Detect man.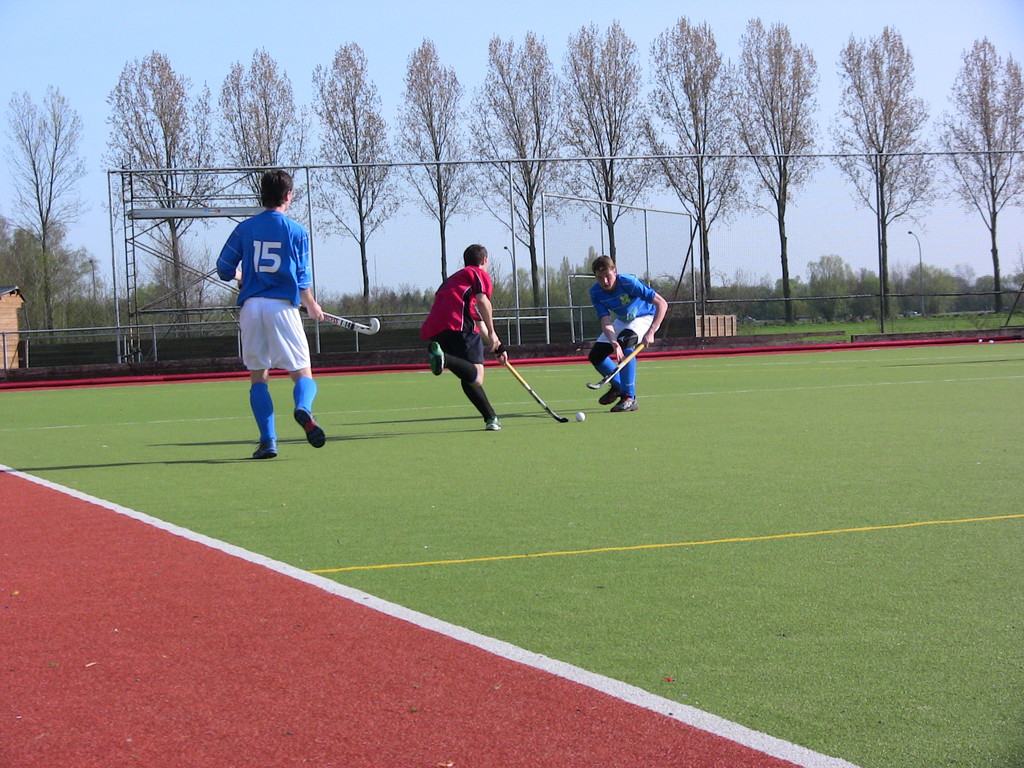
Detected at <region>411, 232, 504, 444</region>.
